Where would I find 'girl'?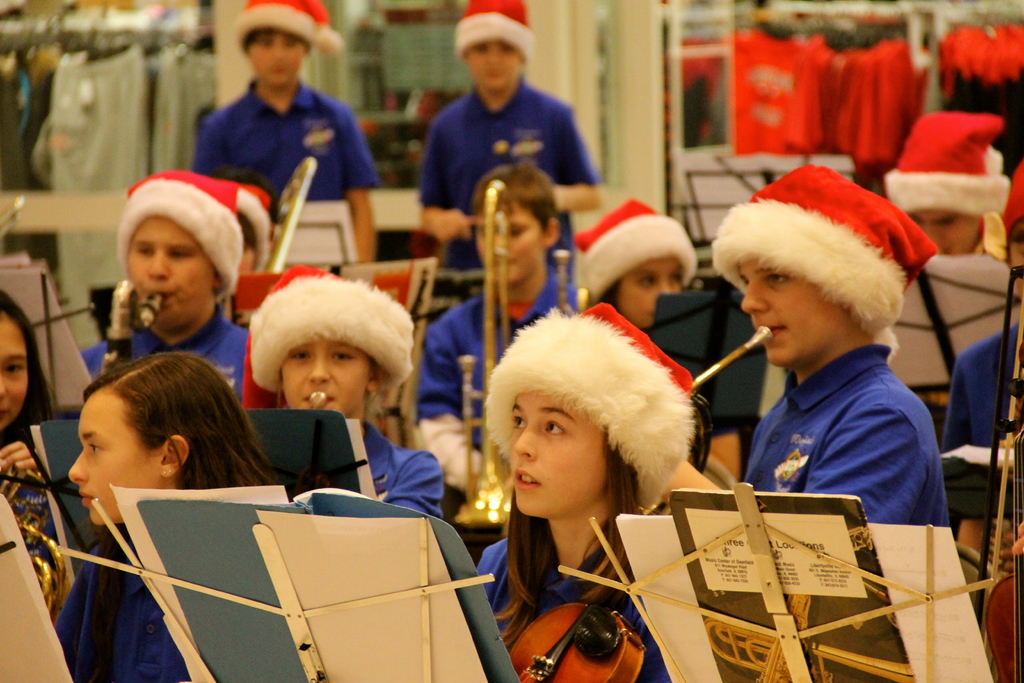
At select_region(475, 297, 708, 682).
